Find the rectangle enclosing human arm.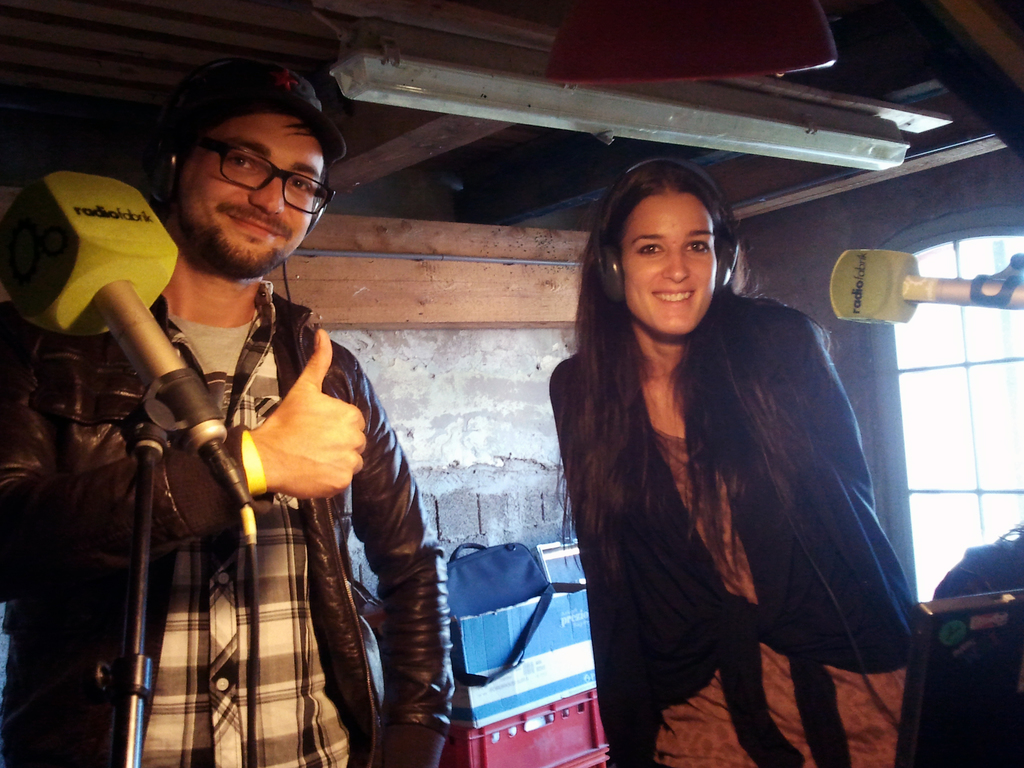
bbox(543, 351, 596, 485).
